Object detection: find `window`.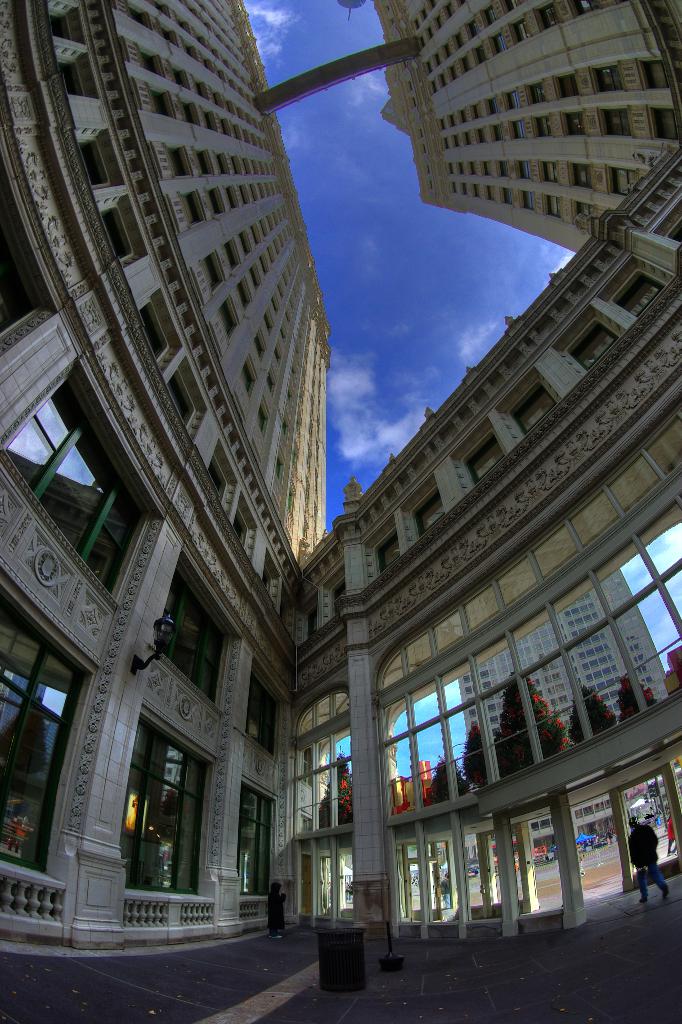
(0, 568, 98, 869).
